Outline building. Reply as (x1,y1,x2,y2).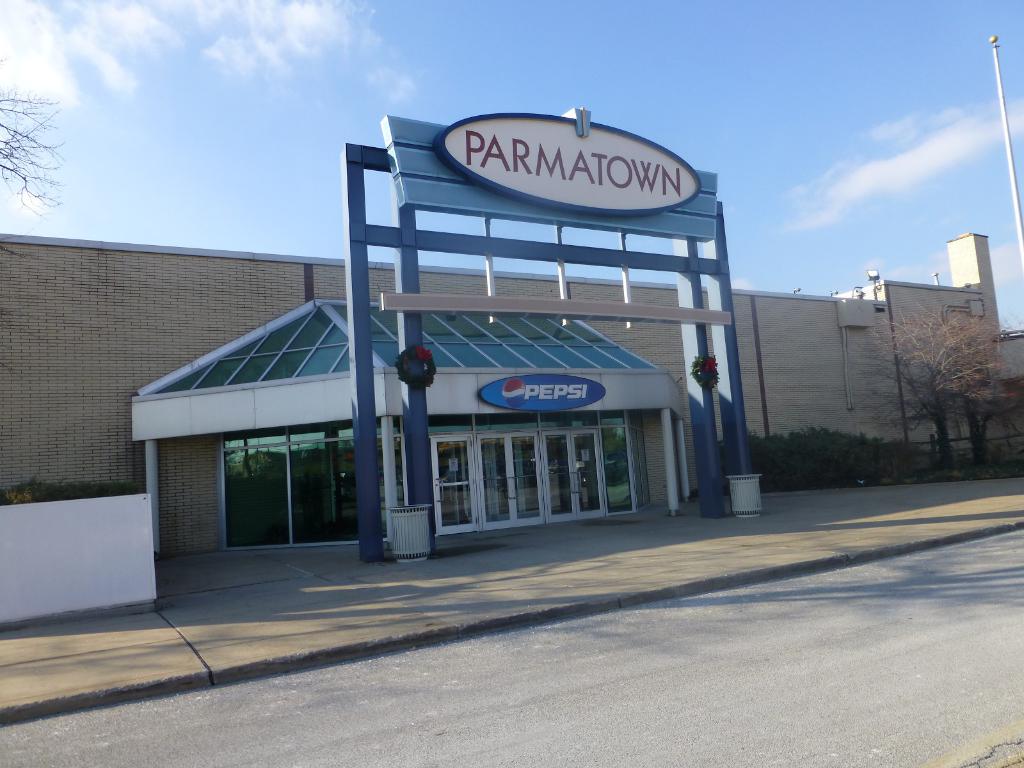
(0,97,1023,636).
